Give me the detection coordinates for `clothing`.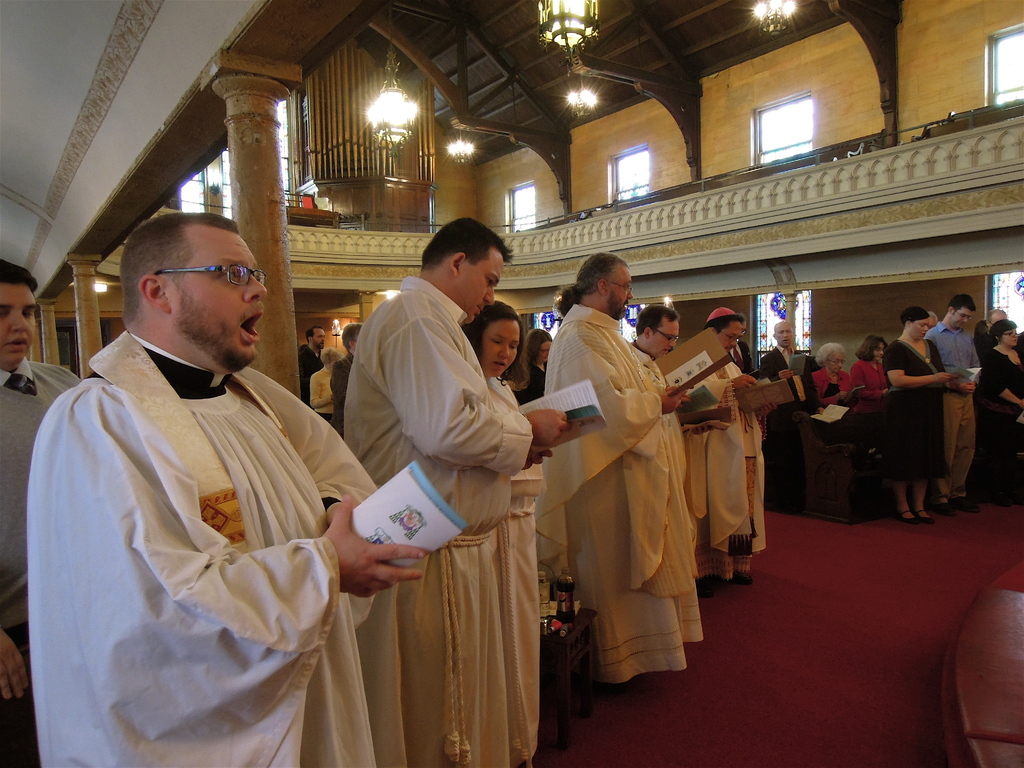
[left=843, top=354, right=886, bottom=410].
